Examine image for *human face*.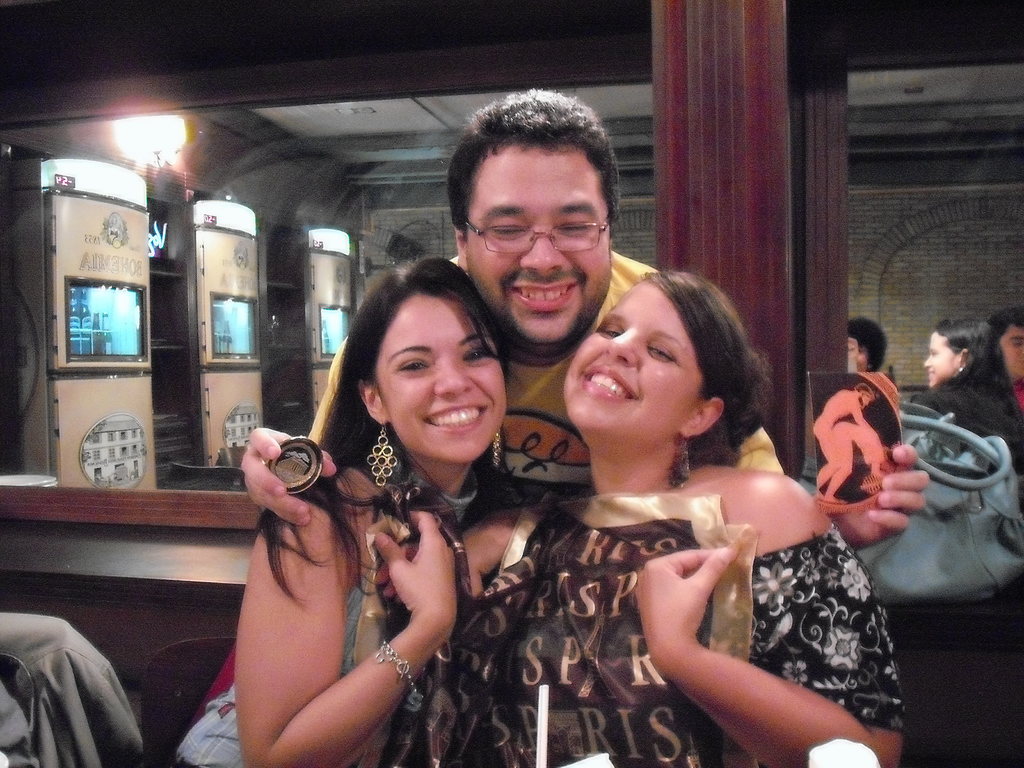
Examination result: l=920, t=329, r=959, b=387.
